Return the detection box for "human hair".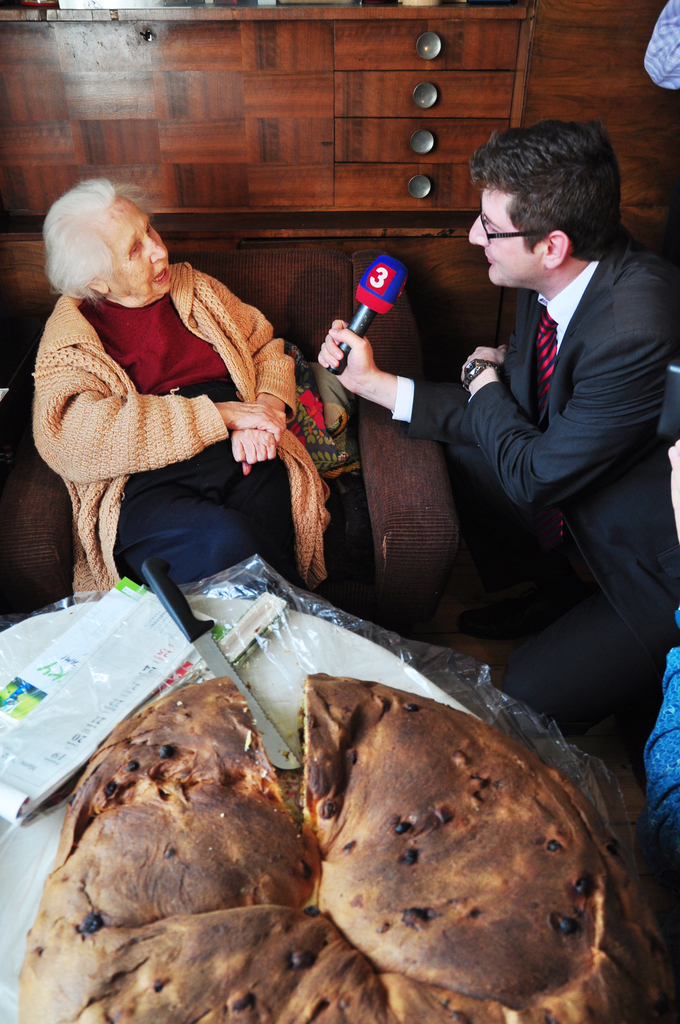
<box>469,120,619,260</box>.
